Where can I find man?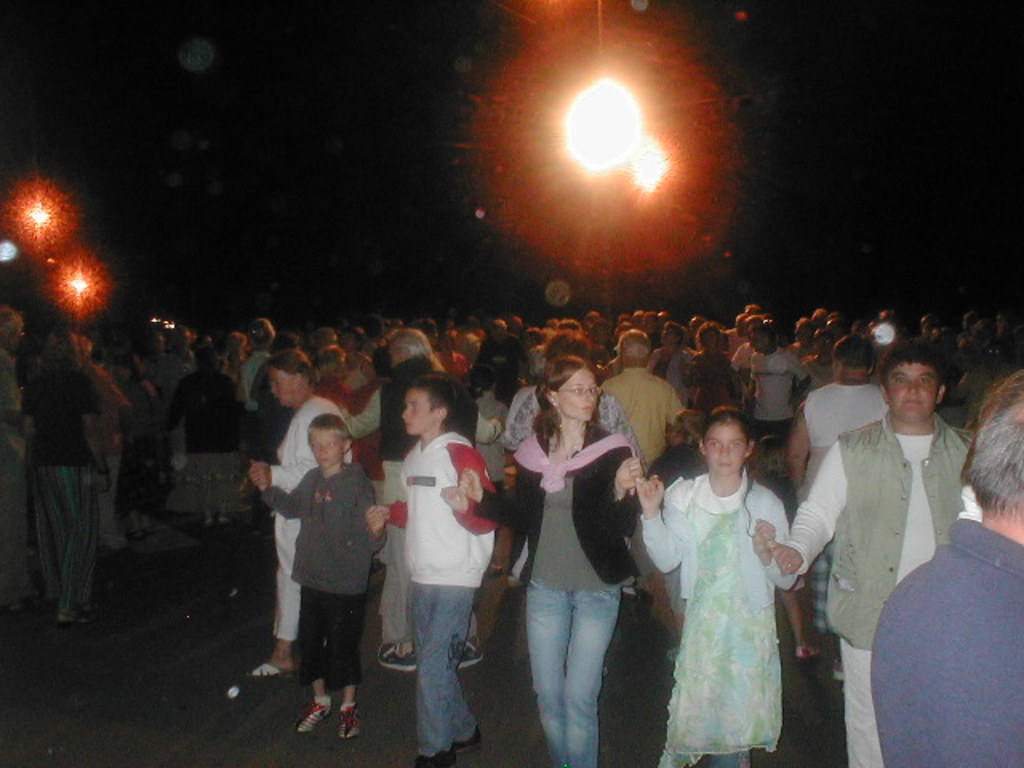
You can find it at 342 326 507 666.
